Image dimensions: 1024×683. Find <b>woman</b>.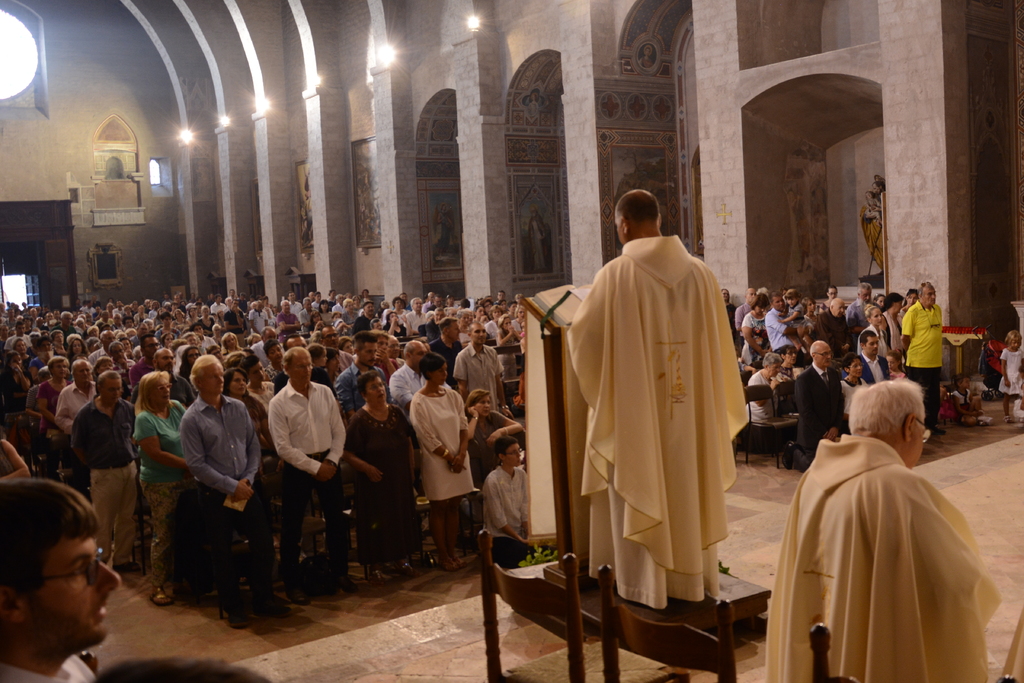
349,374,413,582.
